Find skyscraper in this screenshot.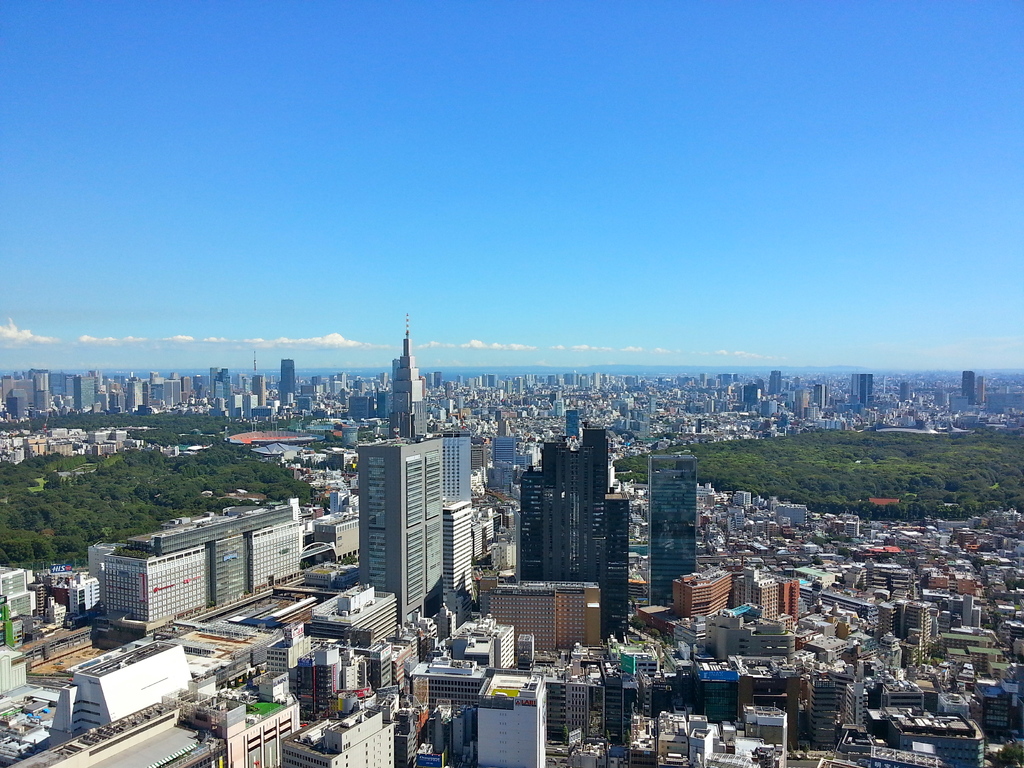
The bounding box for skyscraper is box=[486, 376, 499, 388].
